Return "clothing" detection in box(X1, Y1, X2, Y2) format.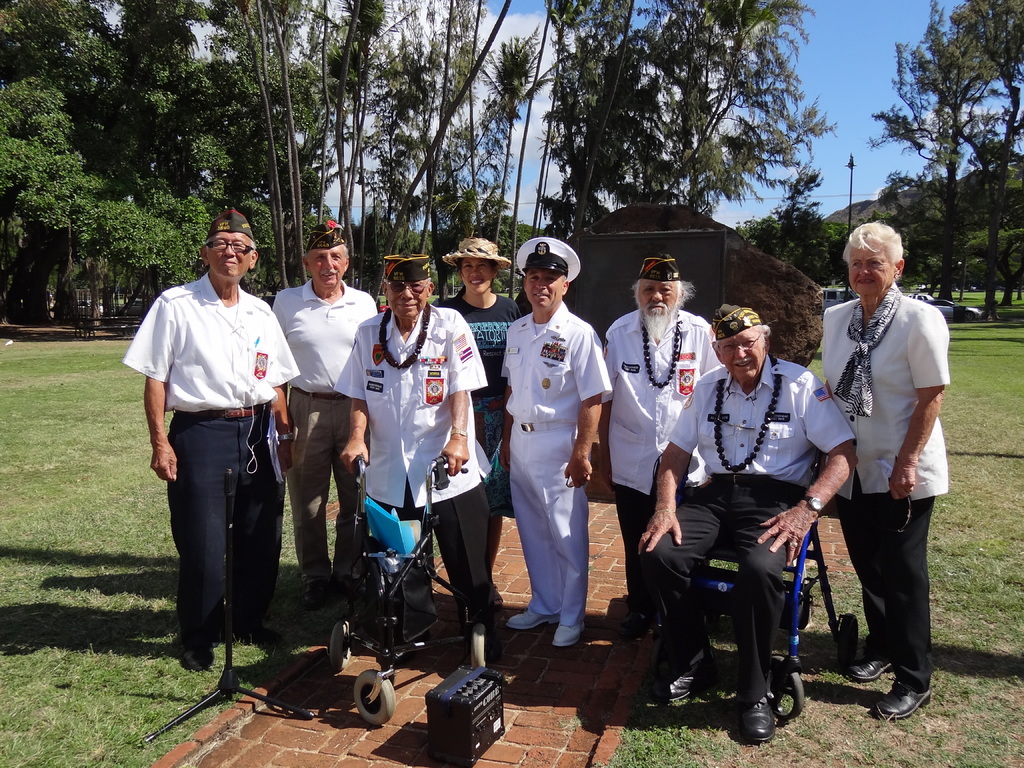
box(641, 353, 857, 700).
